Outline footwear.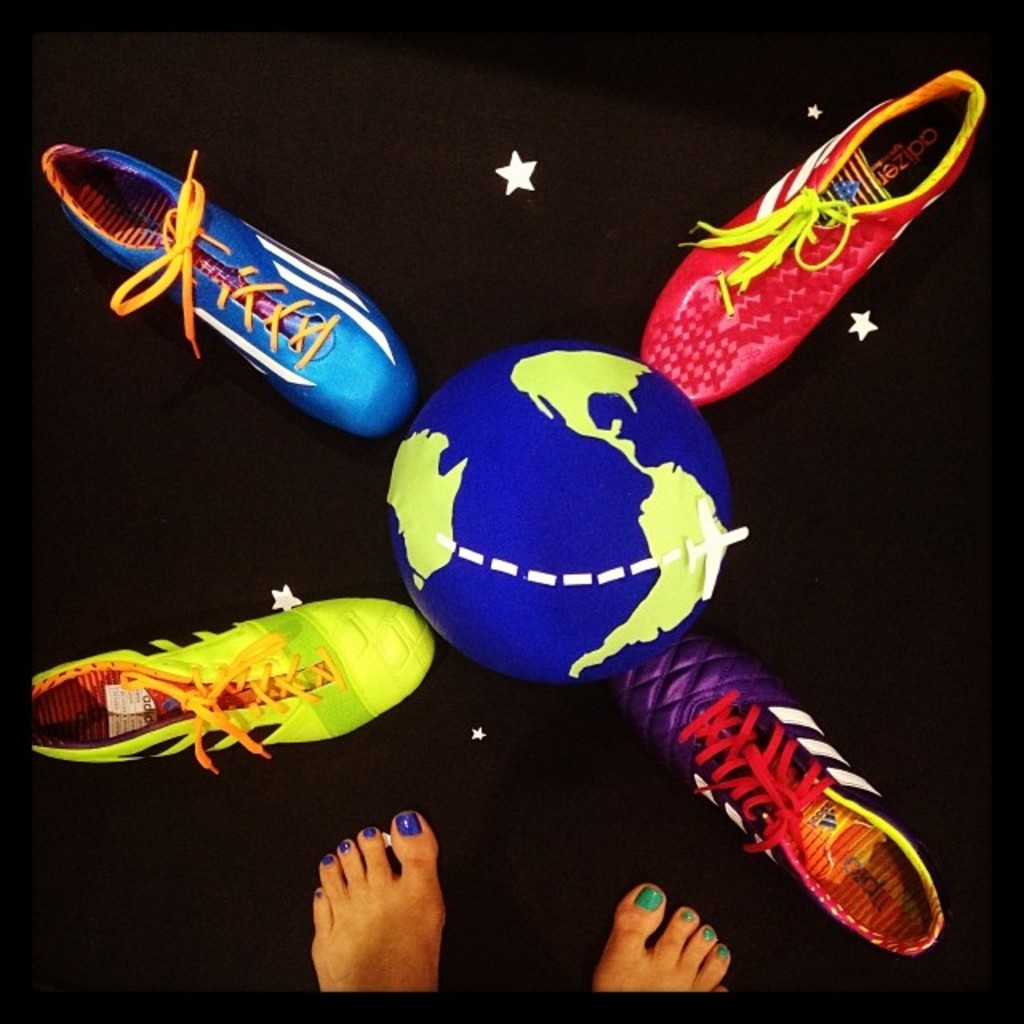
Outline: [left=610, top=630, right=947, bottom=962].
